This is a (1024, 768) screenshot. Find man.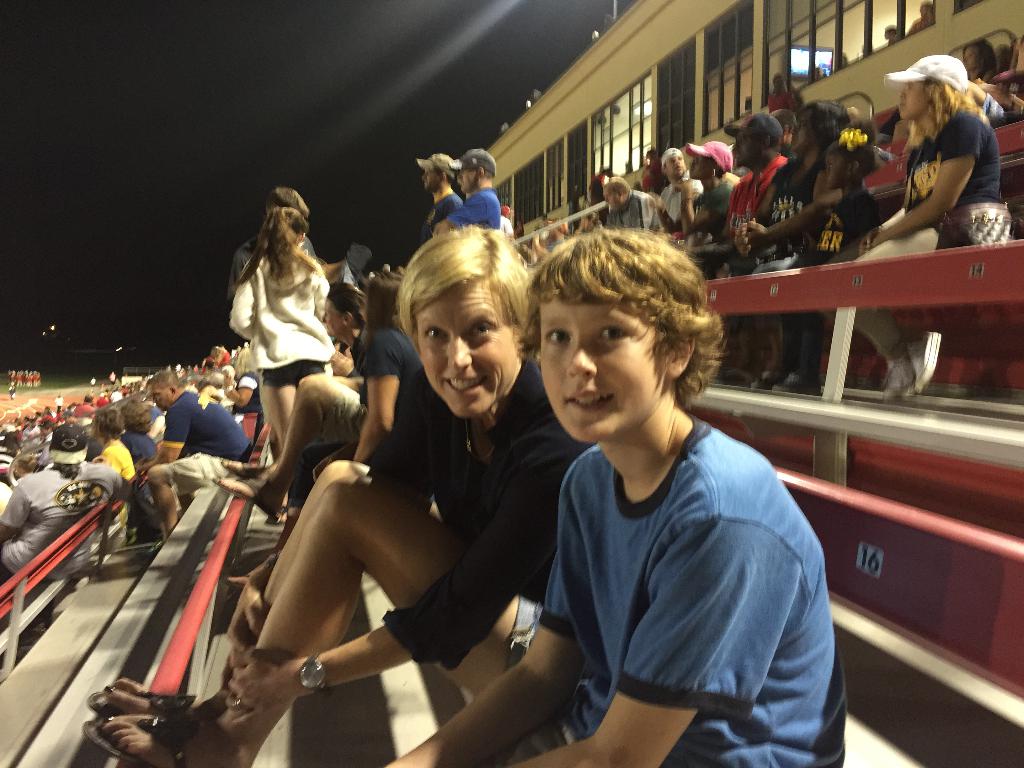
Bounding box: (left=433, top=143, right=501, bottom=233).
